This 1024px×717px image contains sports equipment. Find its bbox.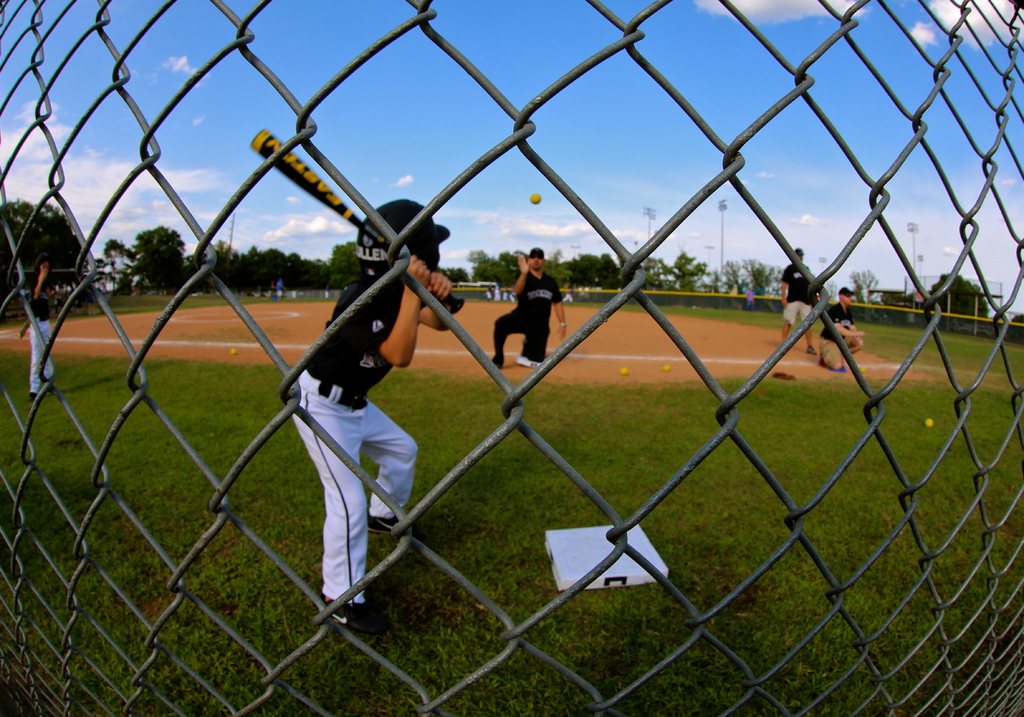
528 191 541 202.
